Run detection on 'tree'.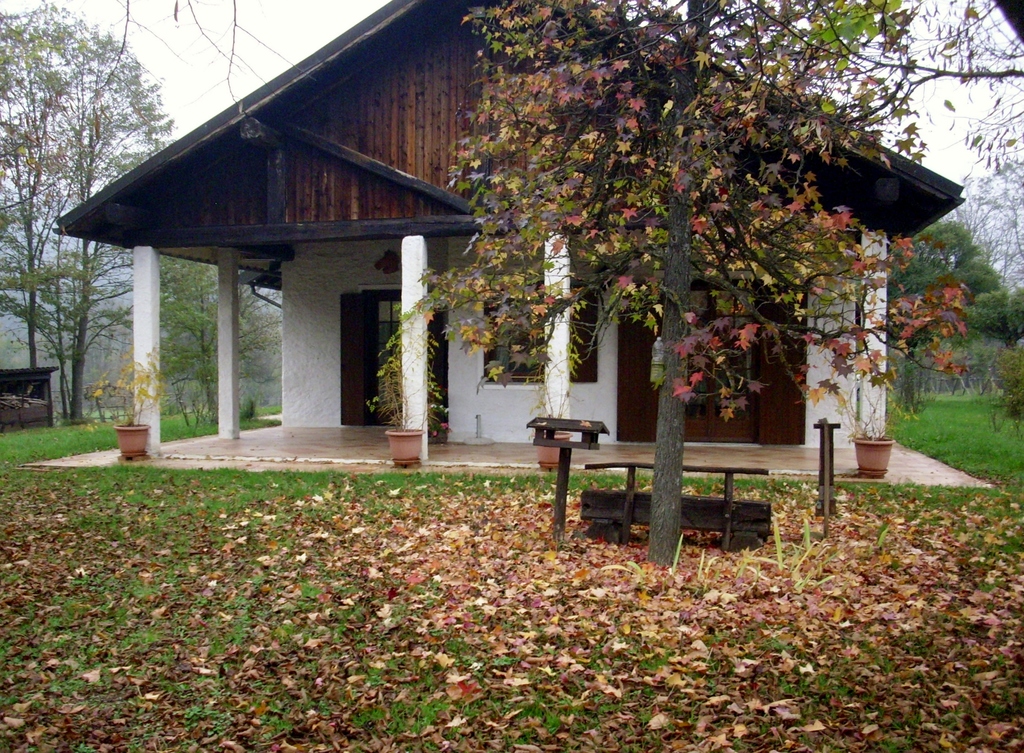
Result: [left=0, top=1, right=180, bottom=439].
